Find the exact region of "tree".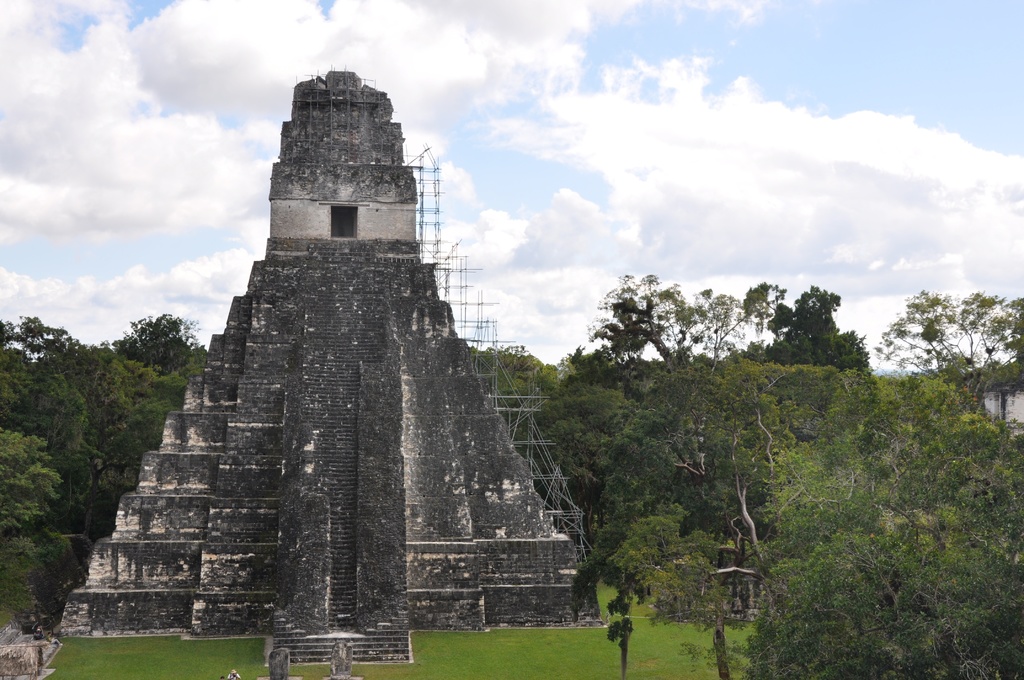
Exact region: (569,476,670,679).
